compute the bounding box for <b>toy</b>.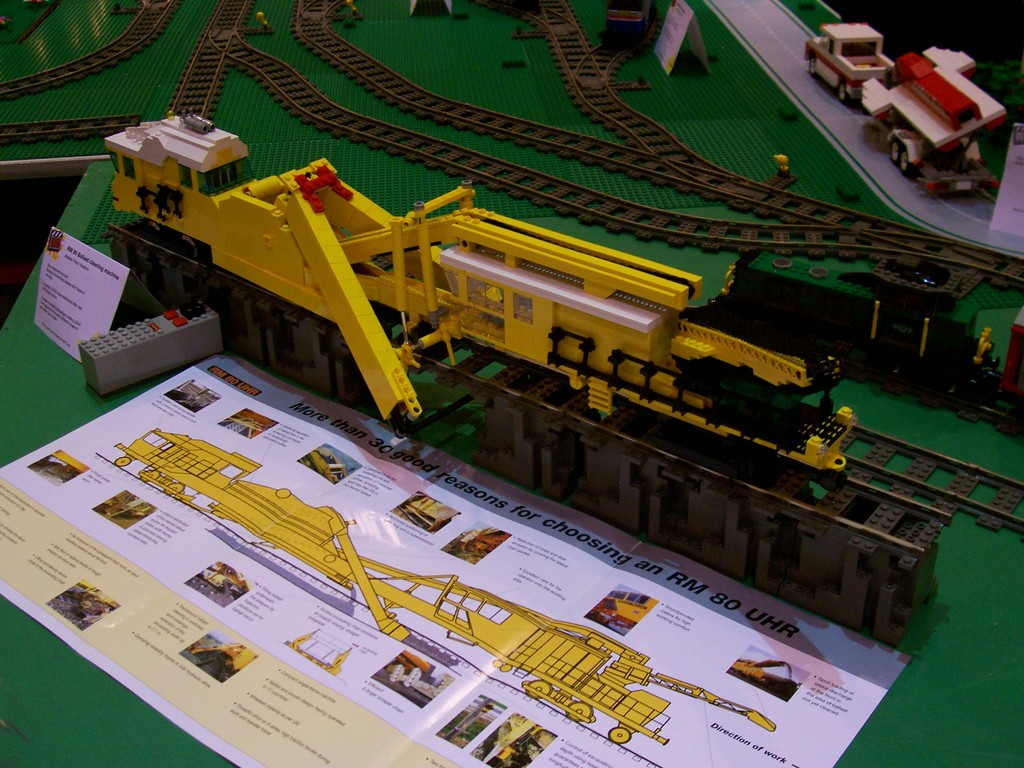
pyautogui.locateOnScreen(106, 496, 150, 521).
